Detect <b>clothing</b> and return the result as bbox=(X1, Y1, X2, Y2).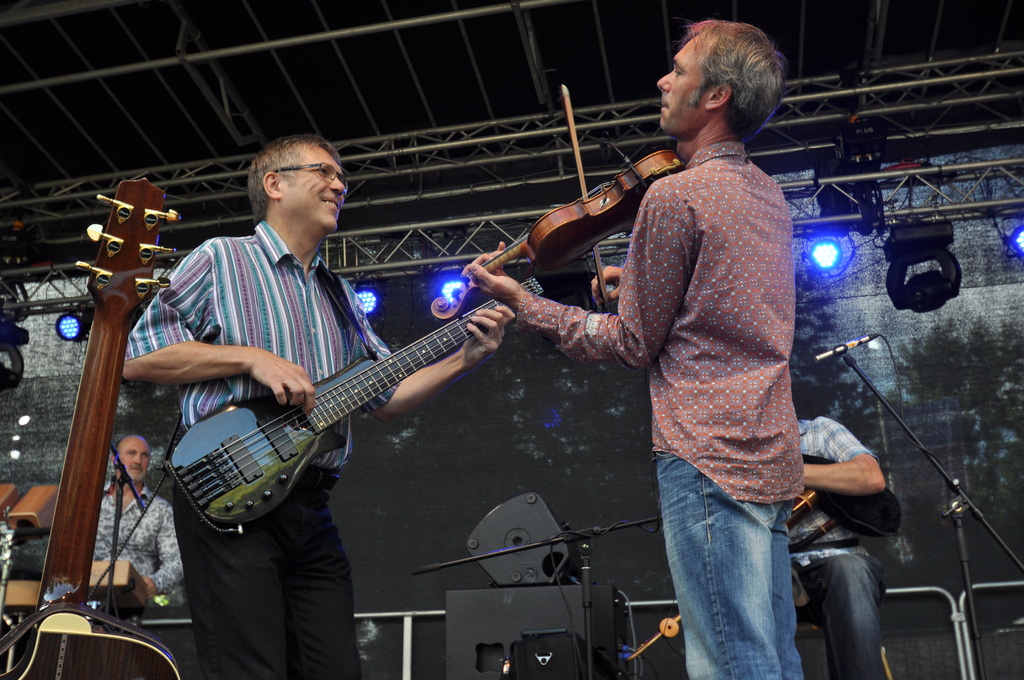
bbox=(799, 419, 875, 679).
